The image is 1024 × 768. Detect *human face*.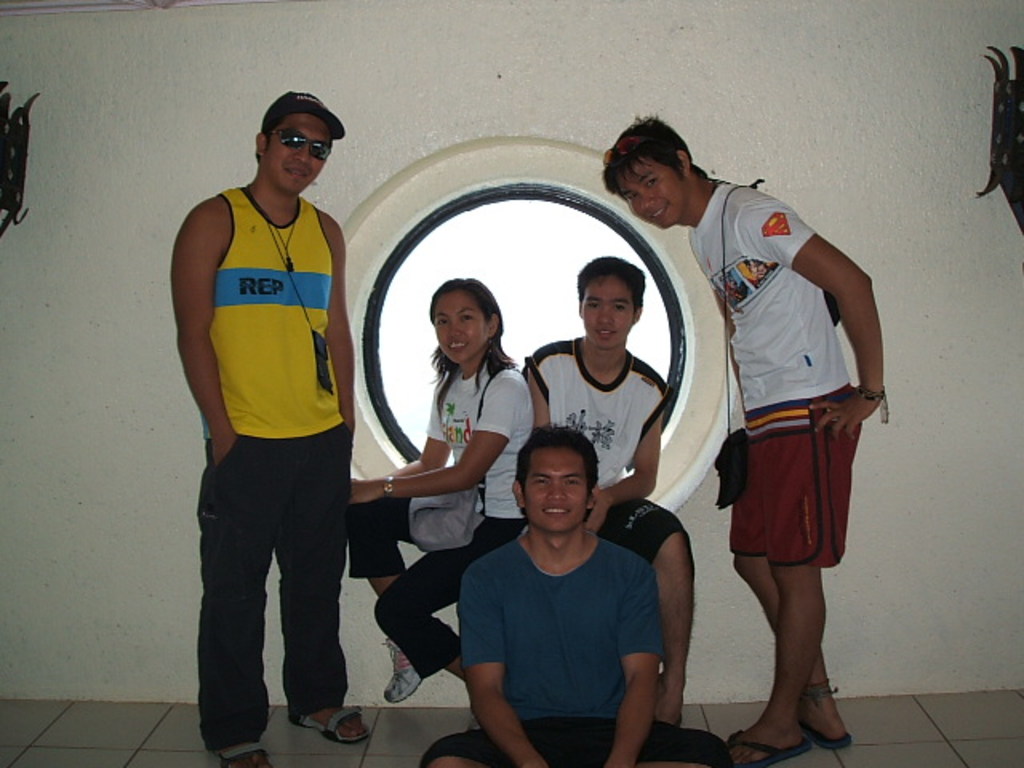
Detection: (x1=432, y1=293, x2=491, y2=365).
